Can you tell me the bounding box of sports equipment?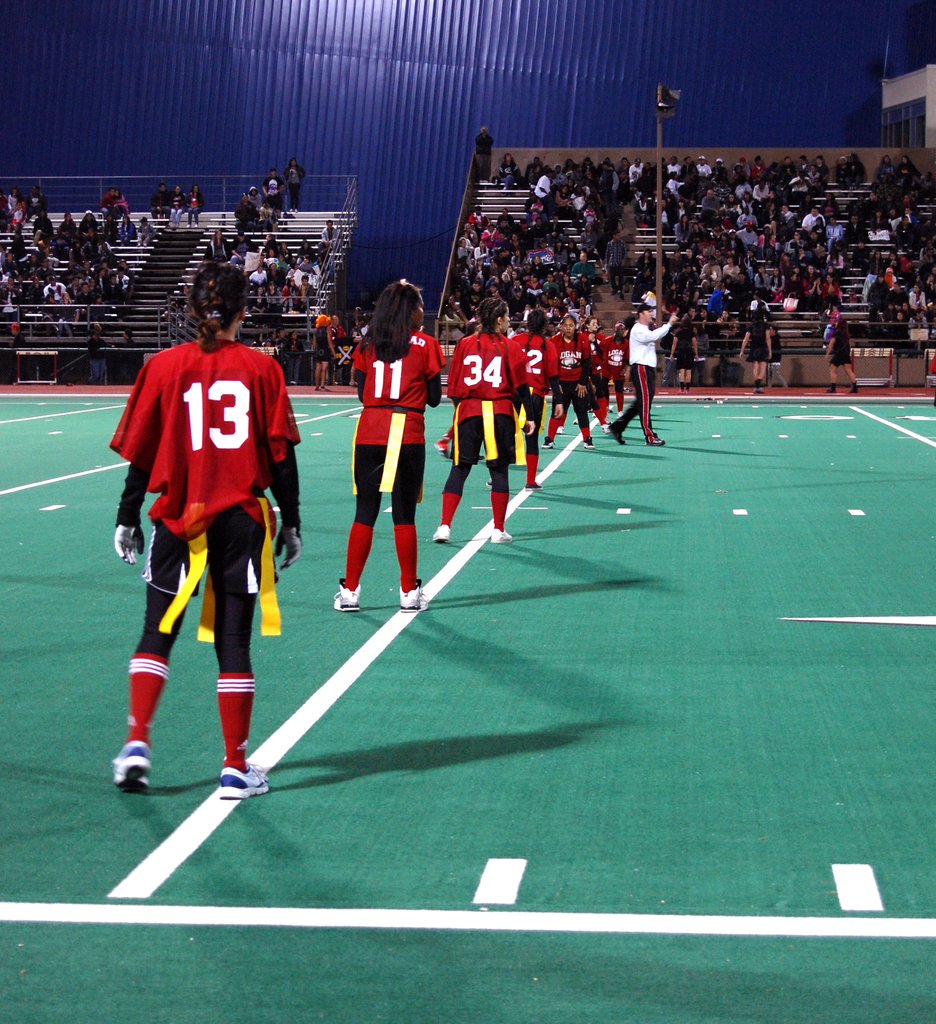
[644, 433, 668, 447].
